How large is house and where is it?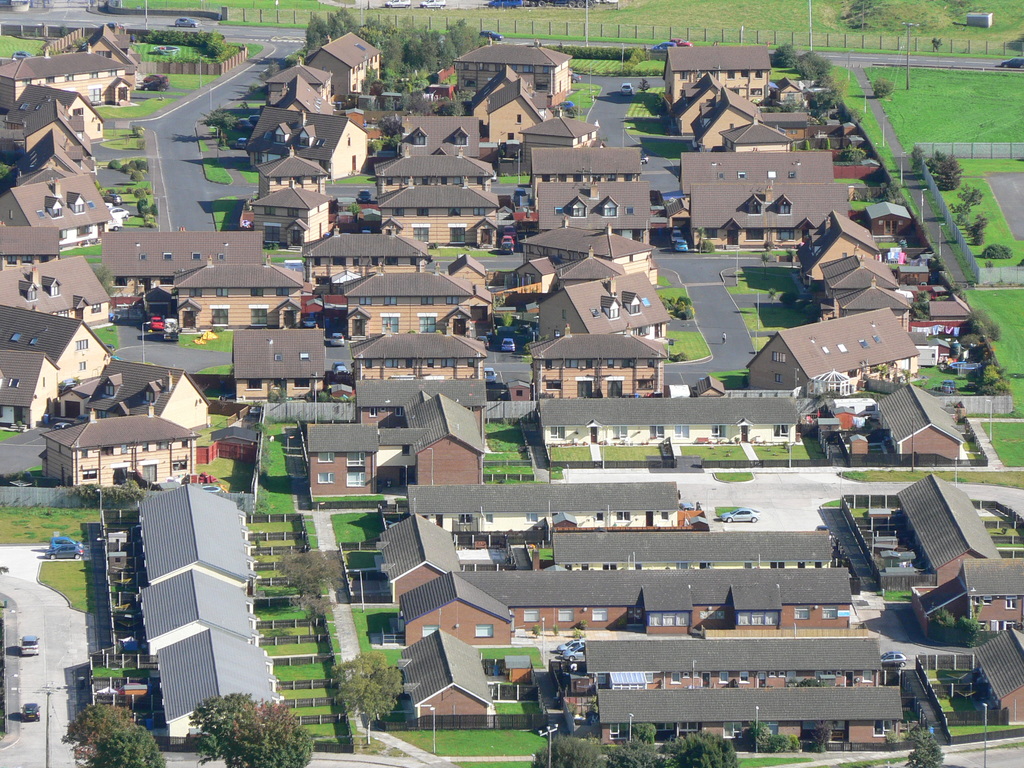
Bounding box: 884,388,957,463.
